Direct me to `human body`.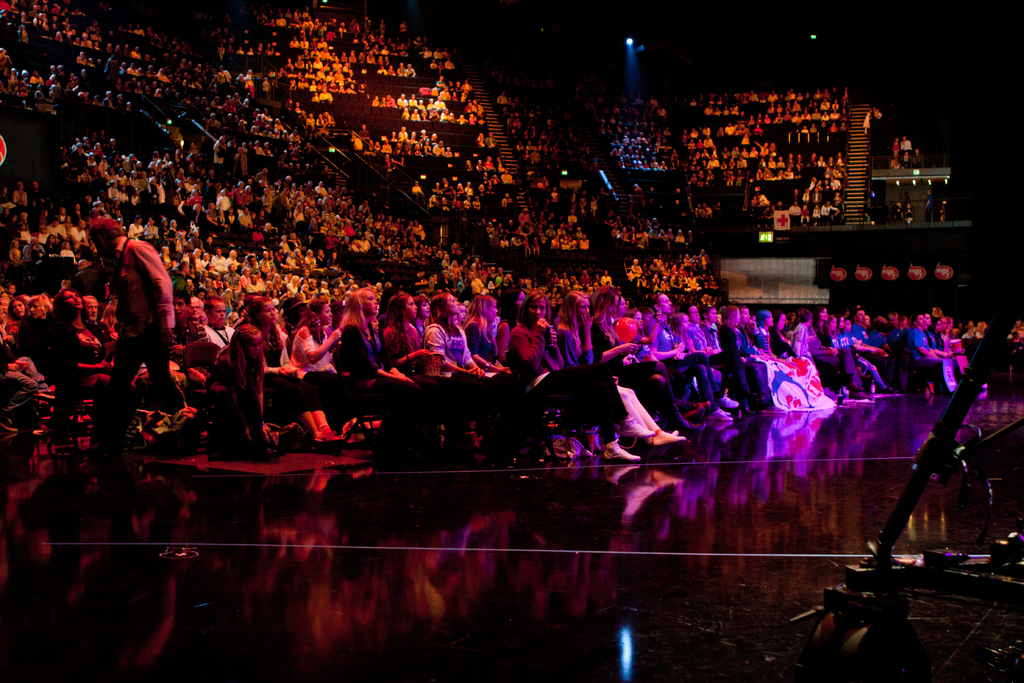
Direction: locate(753, 300, 783, 368).
